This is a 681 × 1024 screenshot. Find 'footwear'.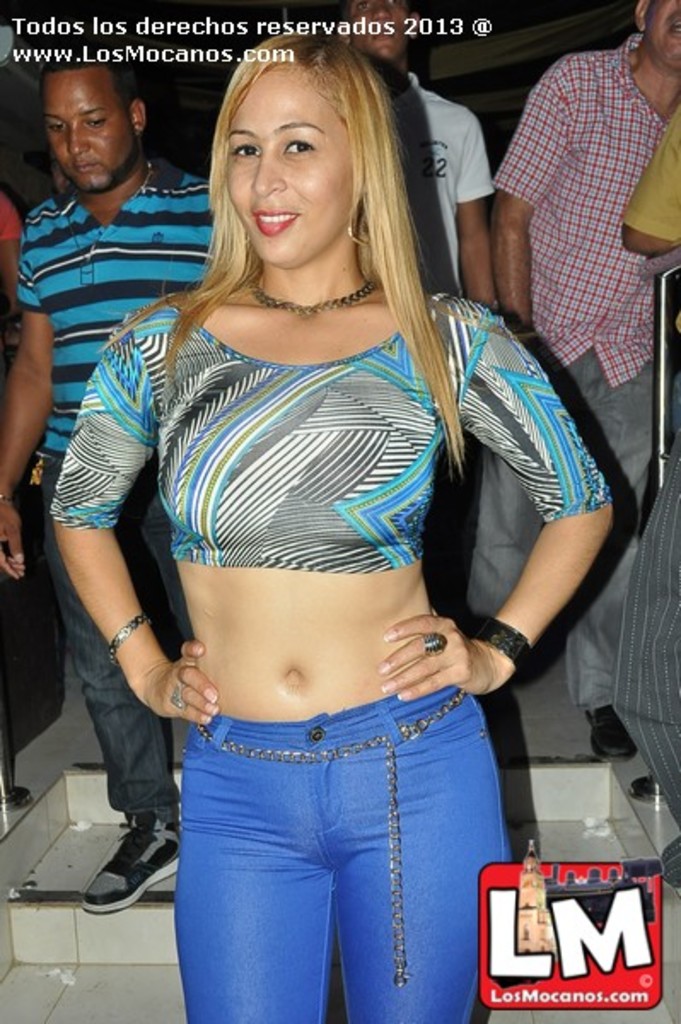
Bounding box: (left=77, top=816, right=159, bottom=920).
